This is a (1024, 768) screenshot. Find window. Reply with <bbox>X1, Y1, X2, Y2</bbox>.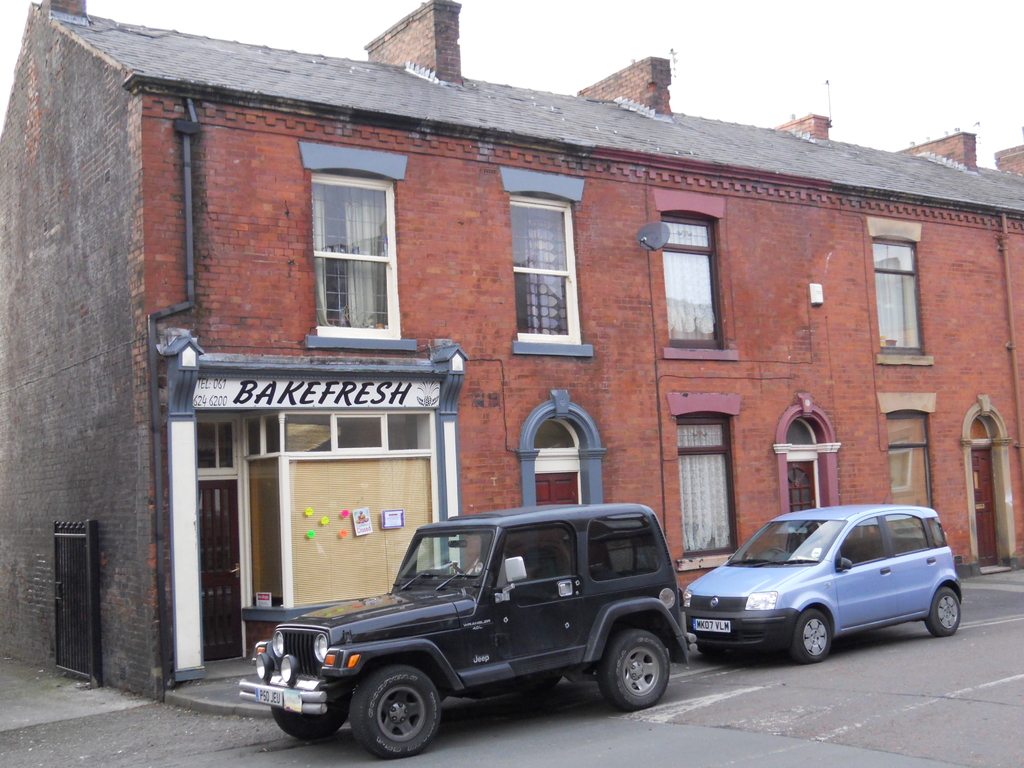
<bbox>299, 145, 401, 346</bbox>.
